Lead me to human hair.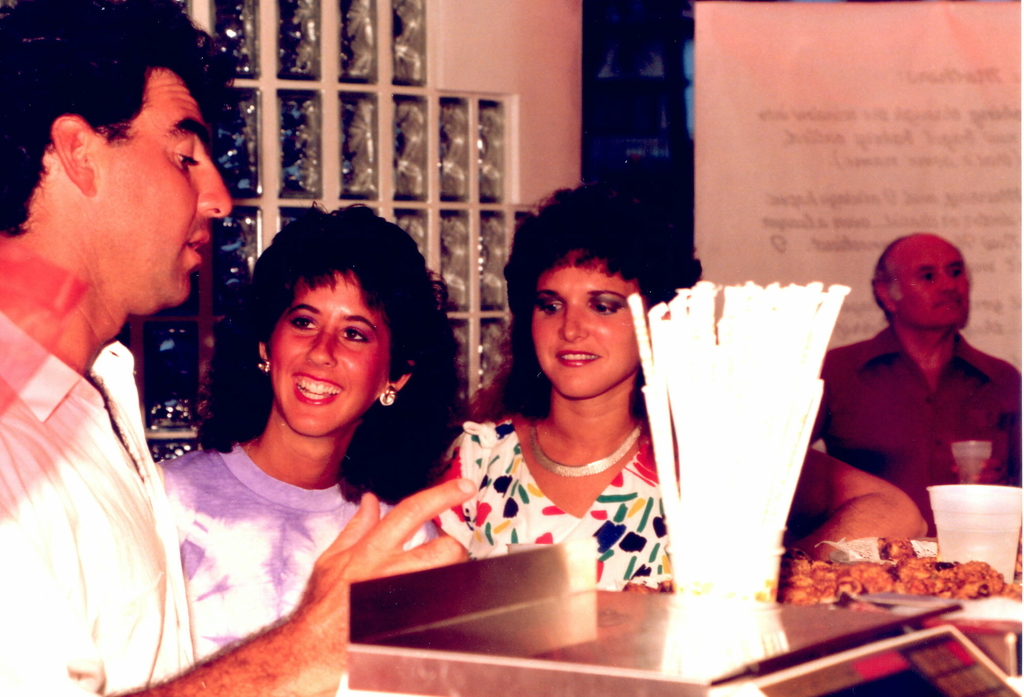
Lead to x1=871 y1=236 x2=895 y2=289.
